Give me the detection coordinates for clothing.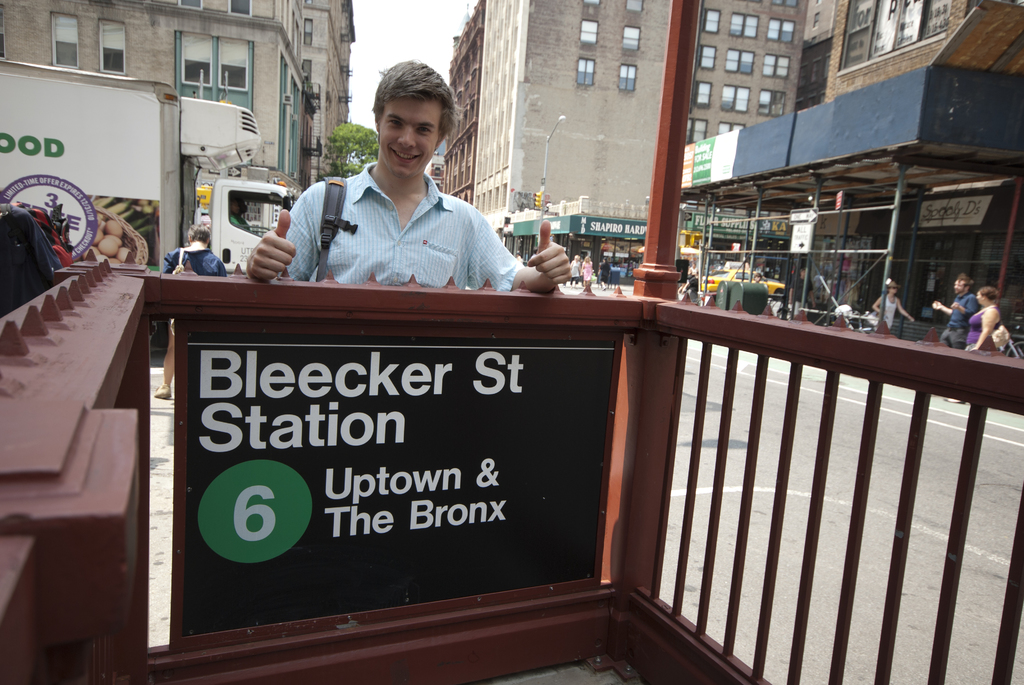
locate(156, 239, 228, 337).
